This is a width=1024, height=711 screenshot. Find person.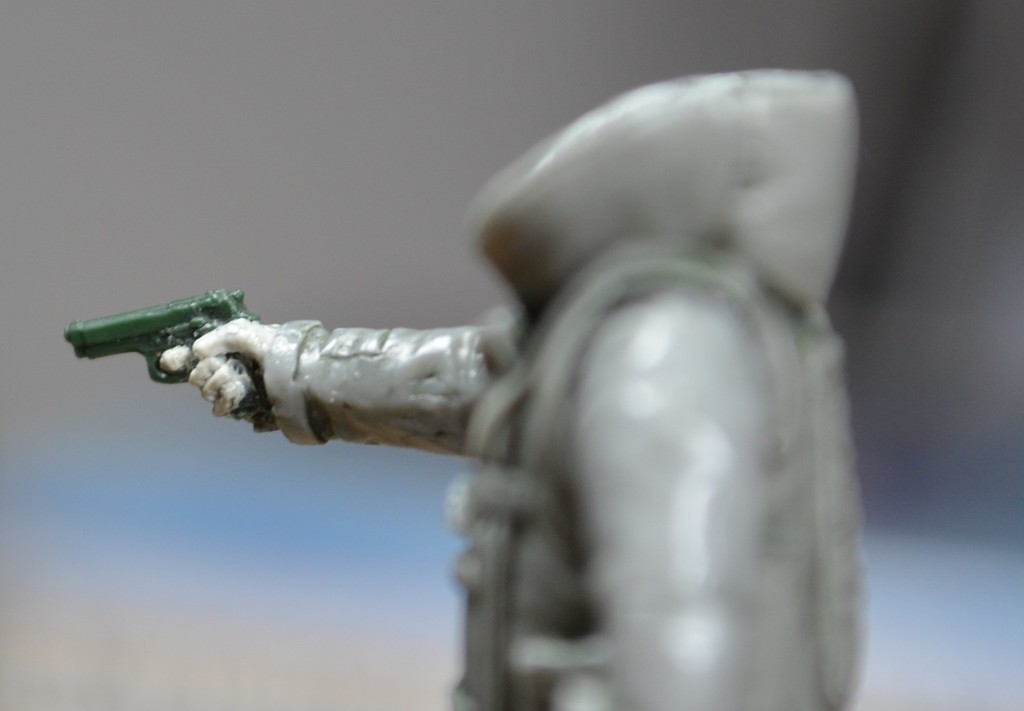
Bounding box: (107, 59, 941, 710).
